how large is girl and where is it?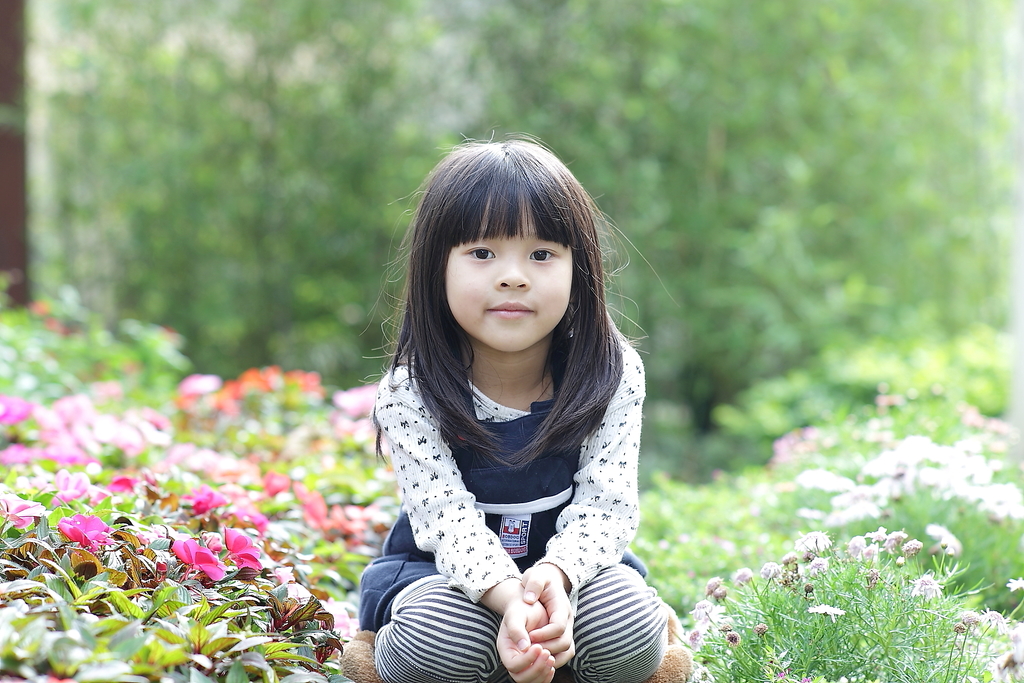
Bounding box: x1=357, y1=129, x2=666, y2=682.
